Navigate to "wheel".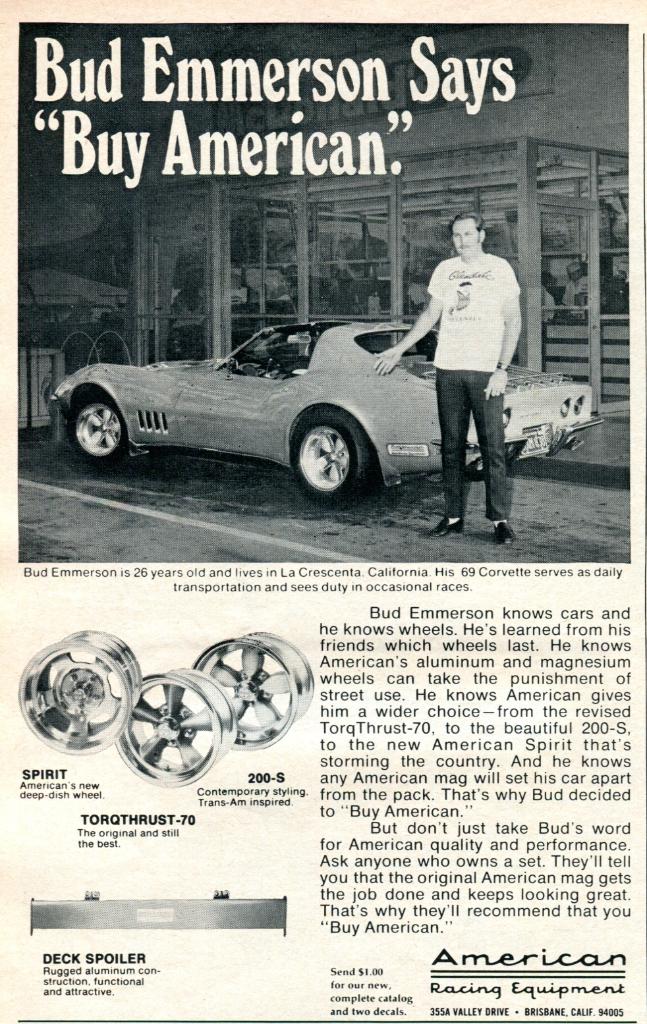
Navigation target: select_region(295, 407, 376, 507).
